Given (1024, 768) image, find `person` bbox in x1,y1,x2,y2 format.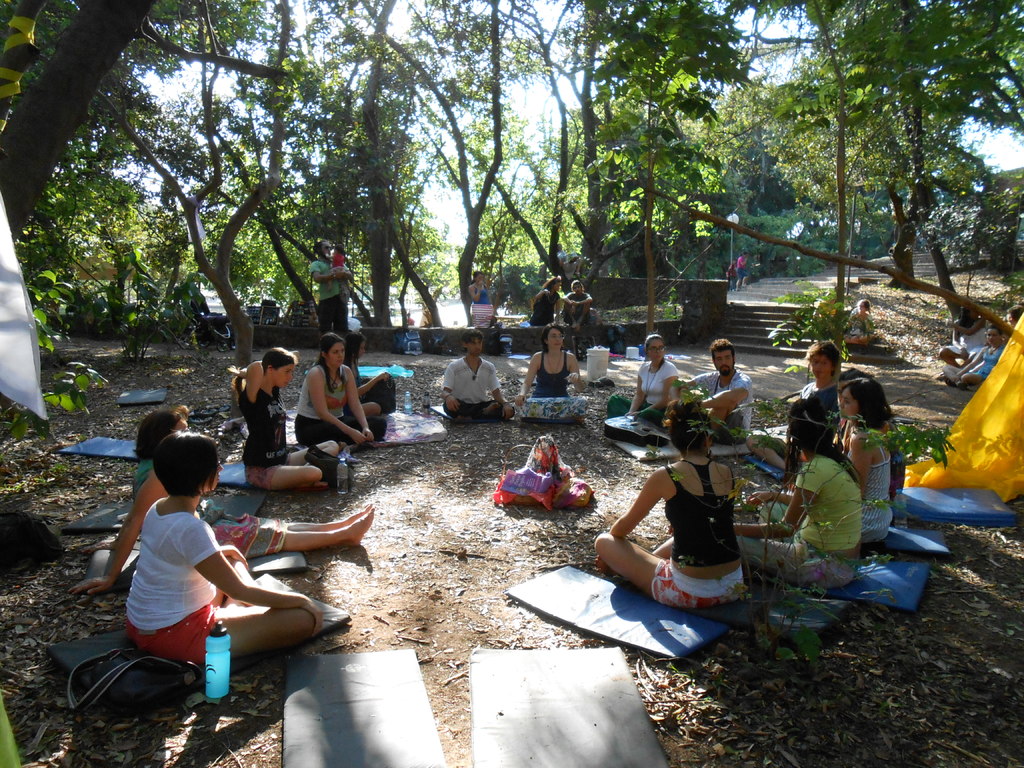
735,253,749,294.
